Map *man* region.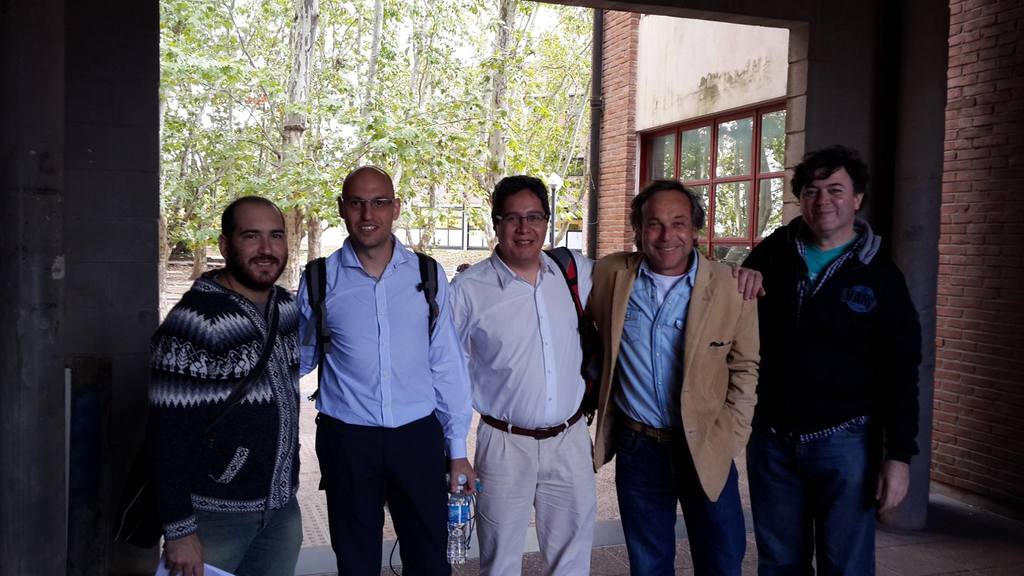
Mapped to l=587, t=173, r=749, b=575.
